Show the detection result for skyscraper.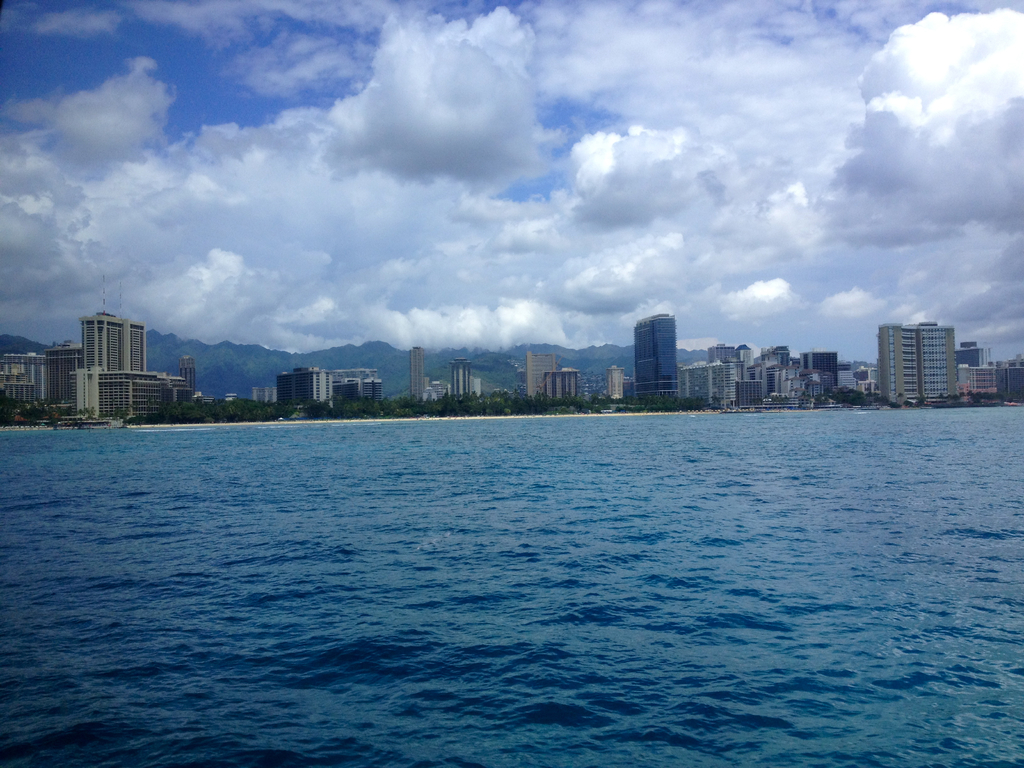
(803,344,836,397).
